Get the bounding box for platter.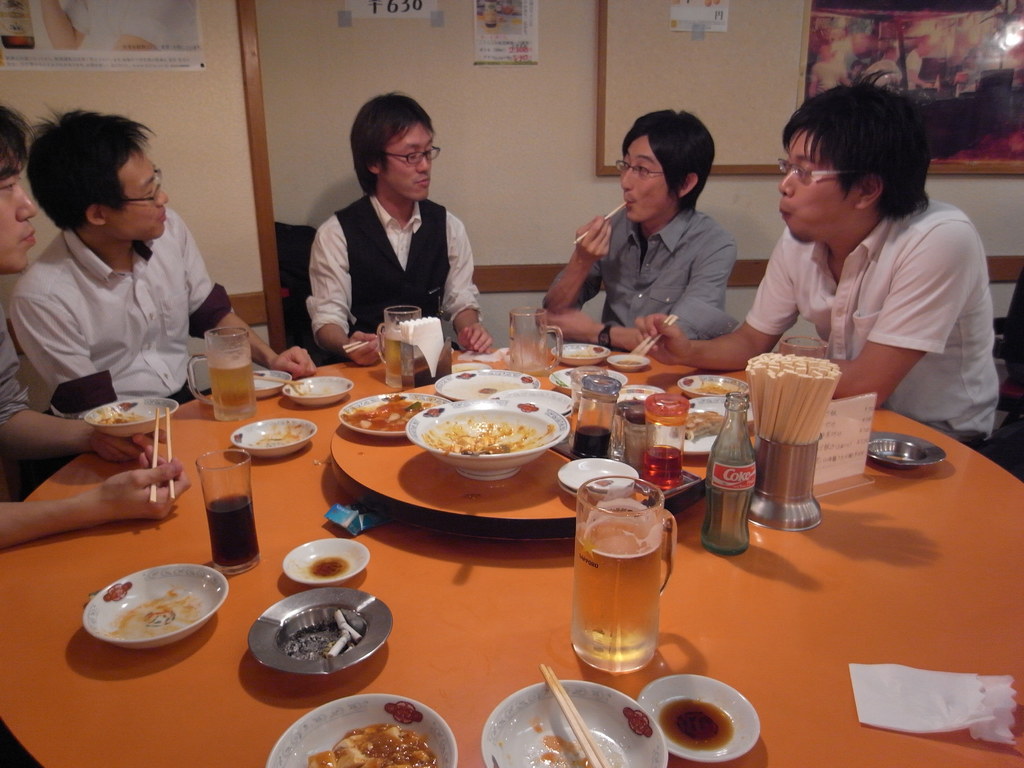
x1=253 y1=367 x2=293 y2=399.
